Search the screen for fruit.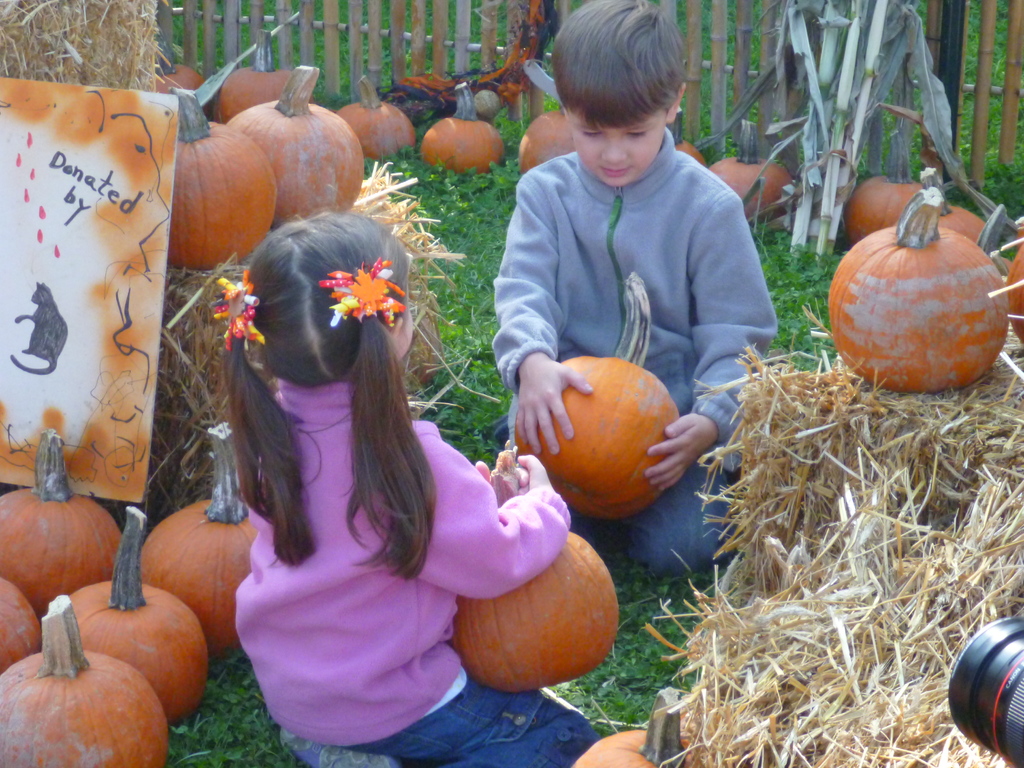
Found at BBox(147, 29, 202, 106).
